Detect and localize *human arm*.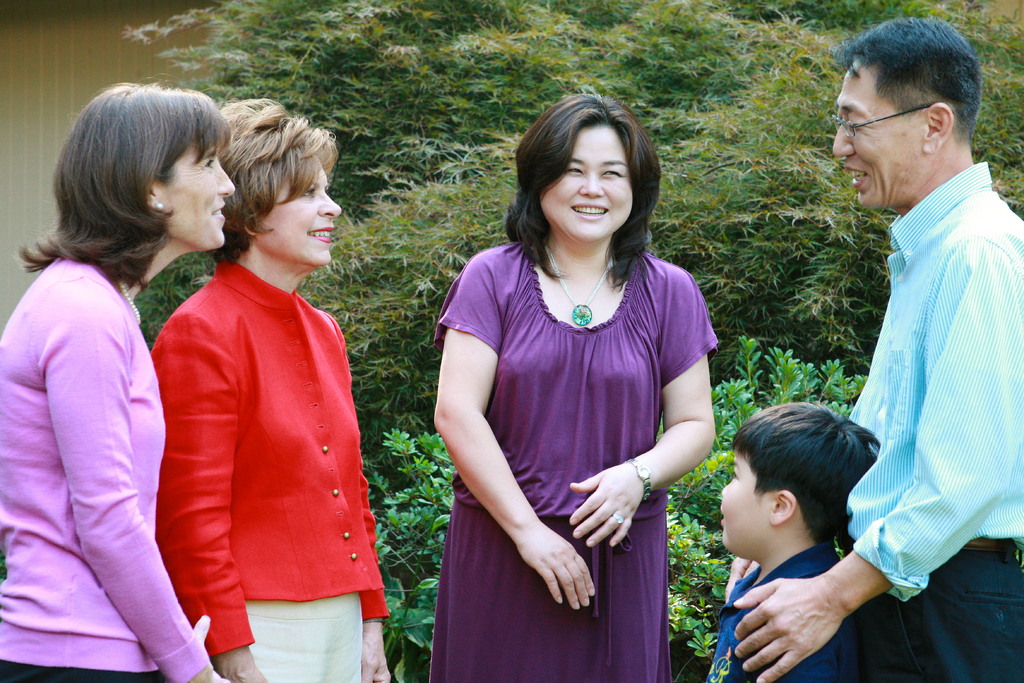
Localized at crop(434, 331, 594, 612).
